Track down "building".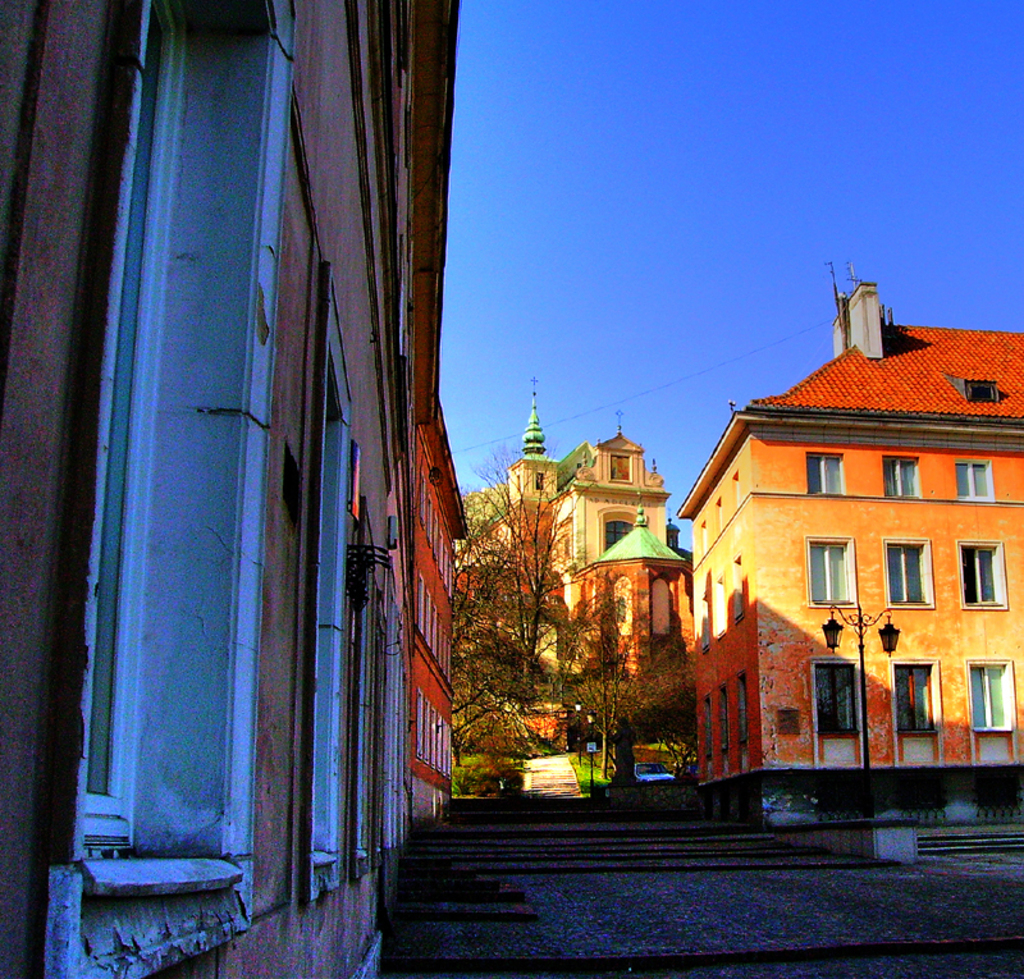
Tracked to l=677, t=267, r=1023, b=825.
